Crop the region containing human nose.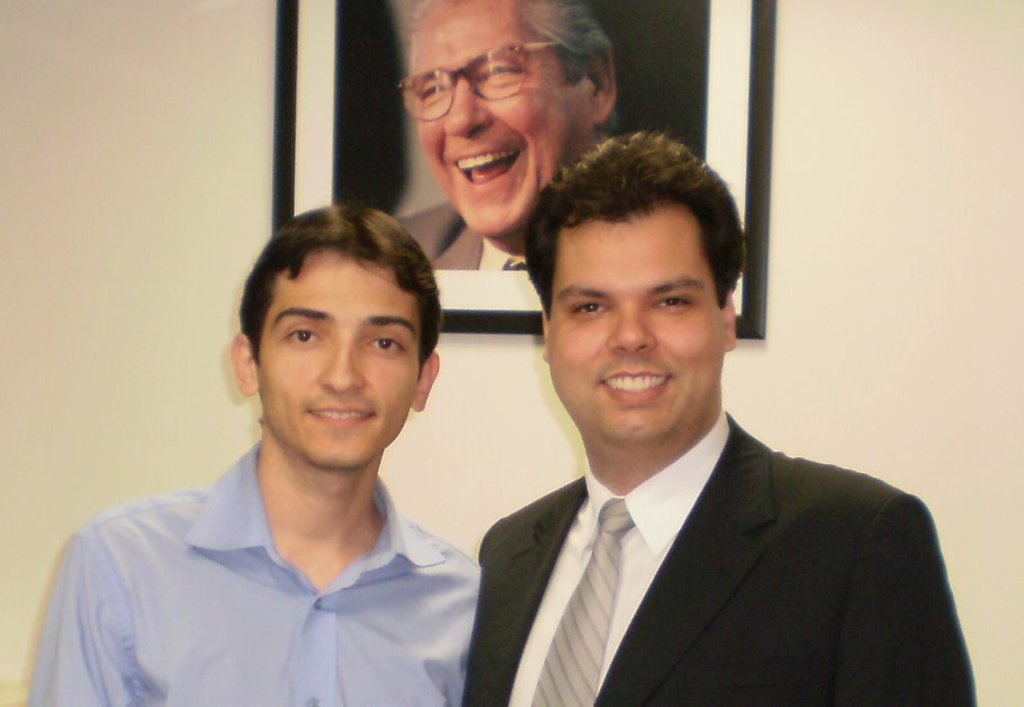
Crop region: x1=443, y1=75, x2=492, y2=136.
